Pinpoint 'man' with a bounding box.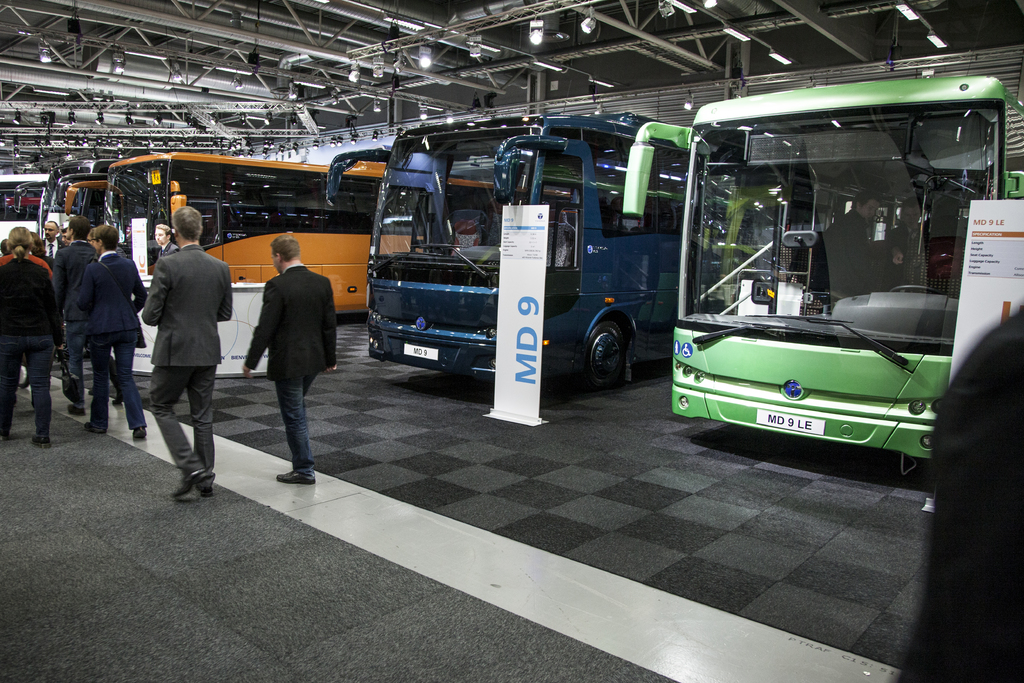
(155,226,178,258).
